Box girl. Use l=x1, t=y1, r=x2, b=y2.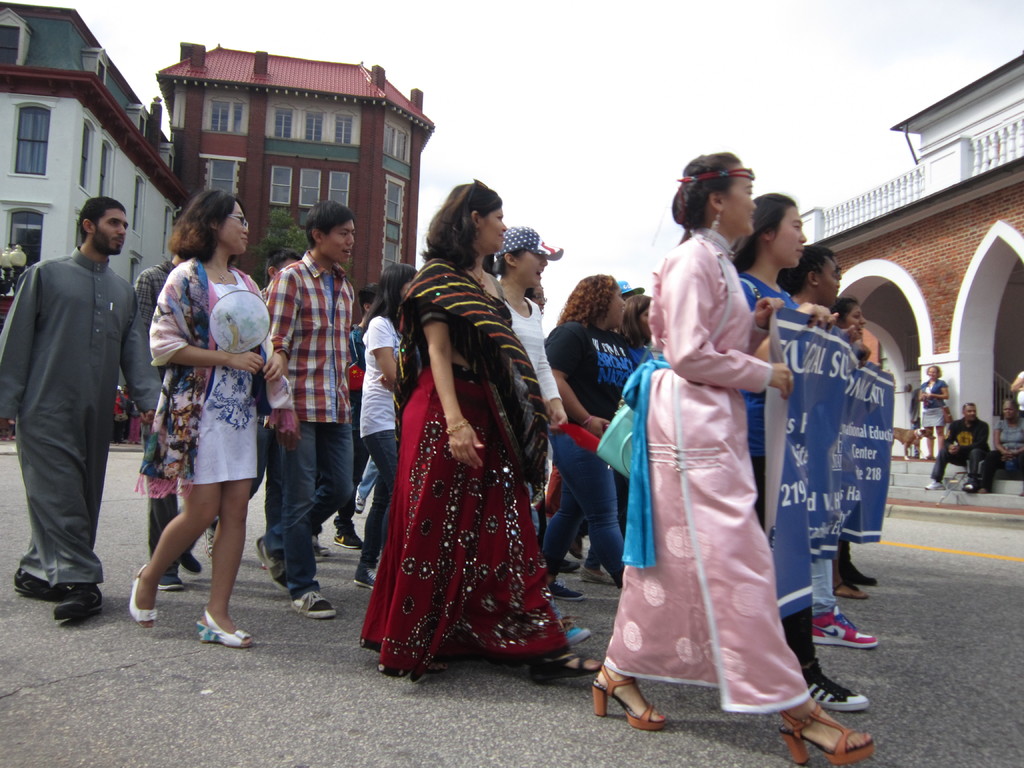
l=725, t=192, r=870, b=715.
